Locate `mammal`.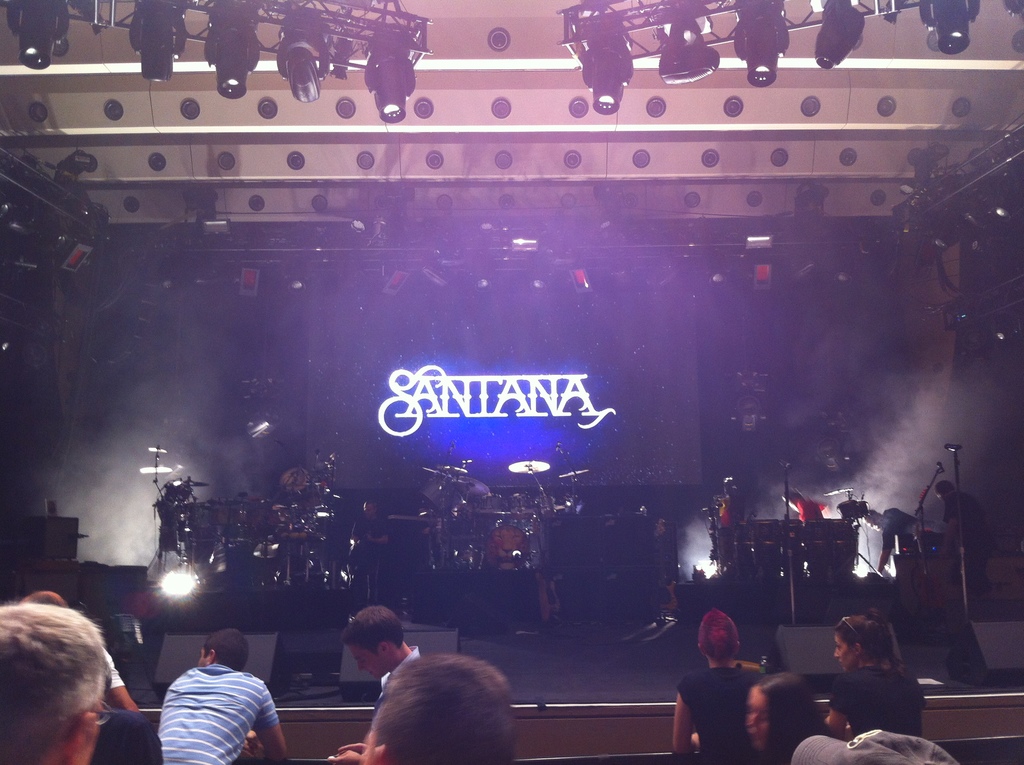
Bounding box: left=22, top=592, right=140, bottom=715.
